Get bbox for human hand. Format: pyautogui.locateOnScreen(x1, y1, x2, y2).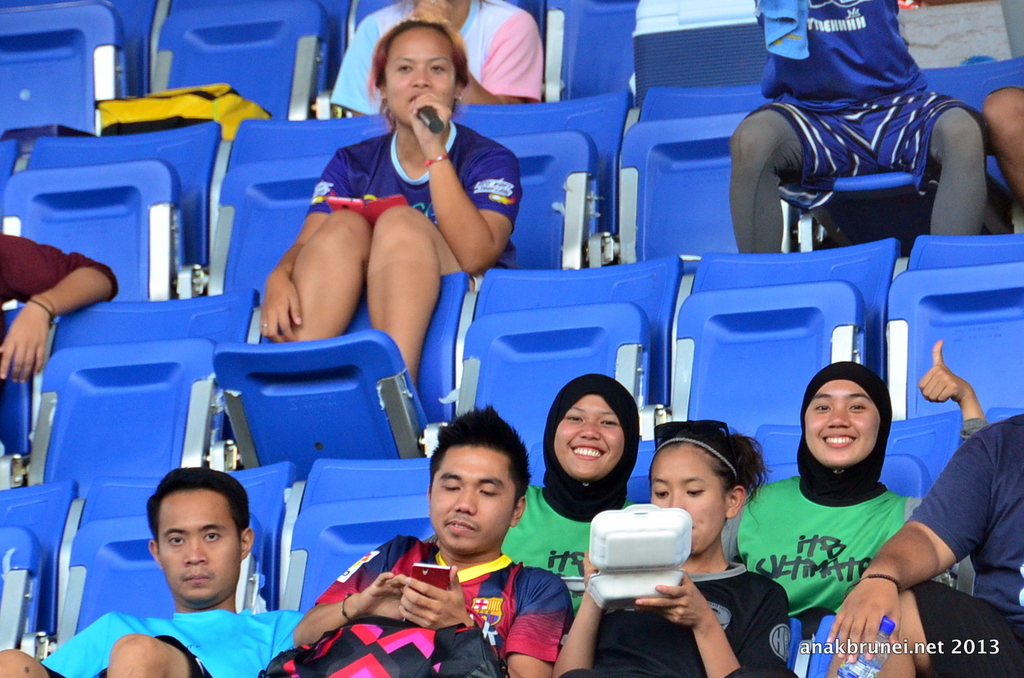
pyautogui.locateOnScreen(1, 304, 47, 385).
